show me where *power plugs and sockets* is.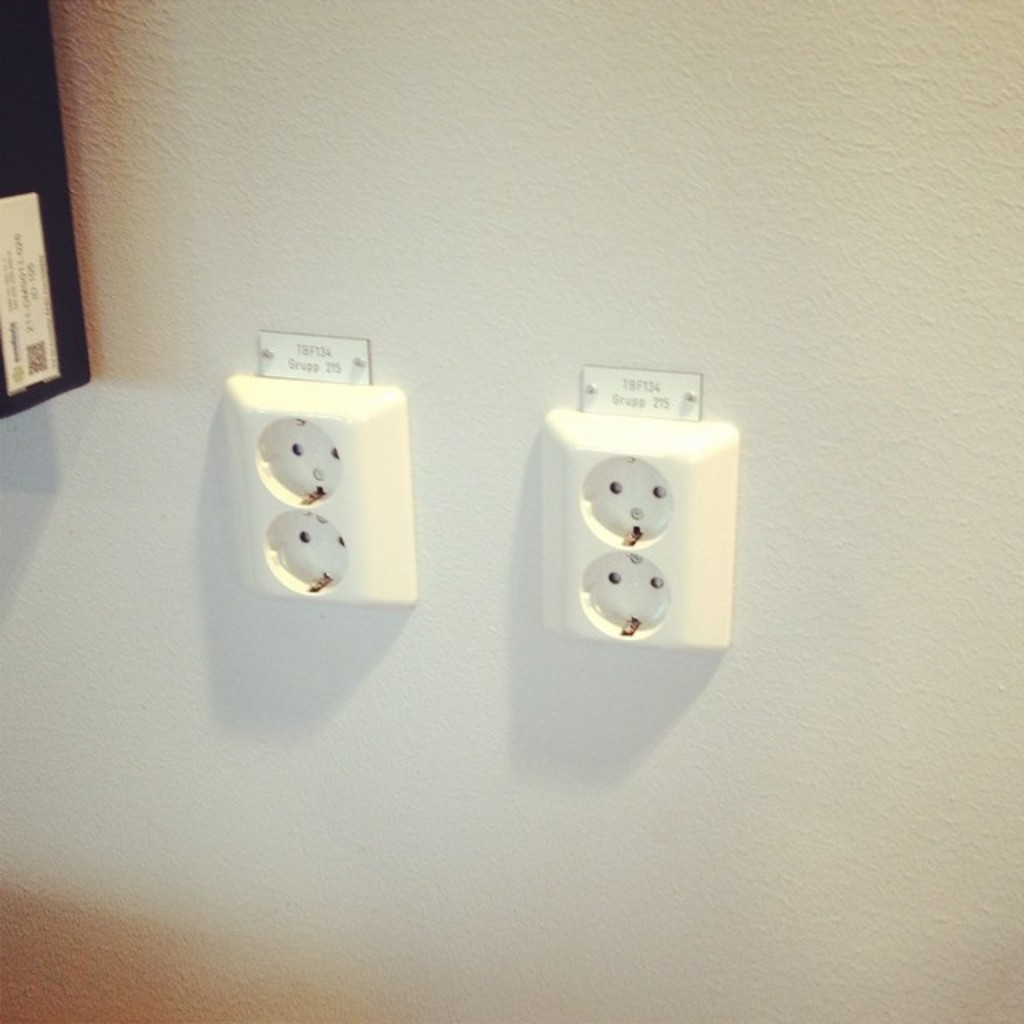
*power plugs and sockets* is at select_region(226, 384, 406, 602).
